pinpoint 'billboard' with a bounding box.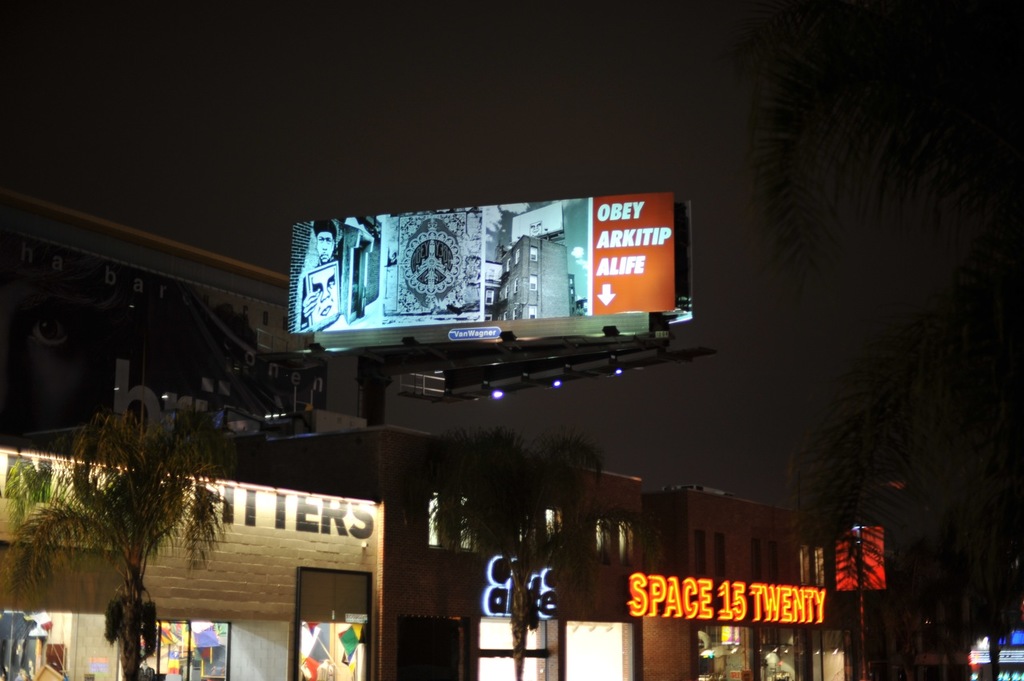
832/531/882/590.
